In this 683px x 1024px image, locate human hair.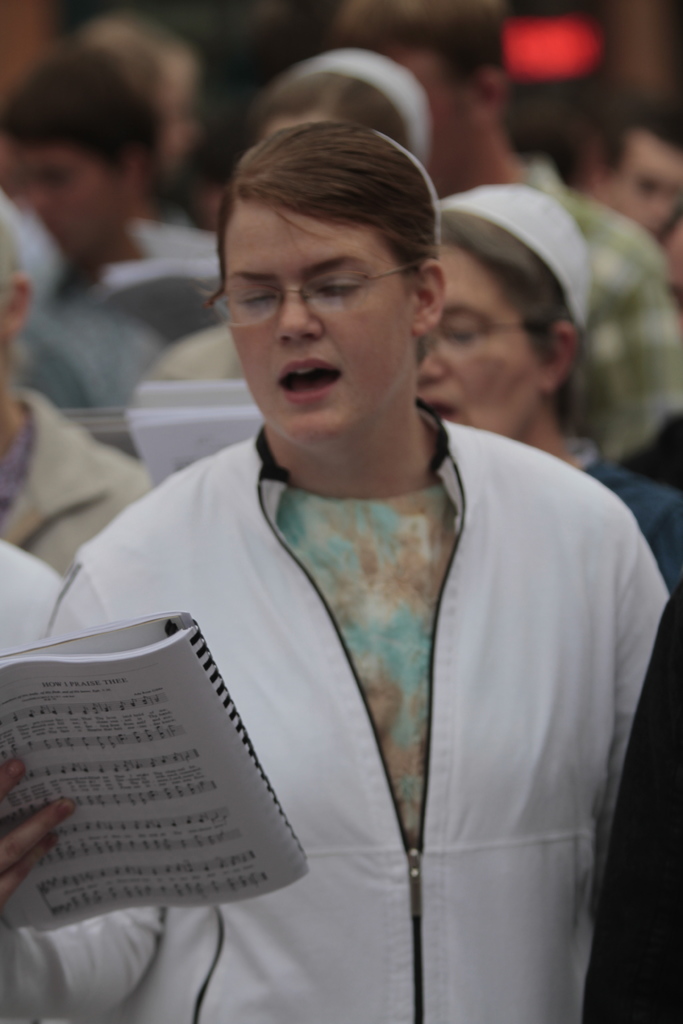
Bounding box: {"x1": 193, "y1": 138, "x2": 448, "y2": 344}.
